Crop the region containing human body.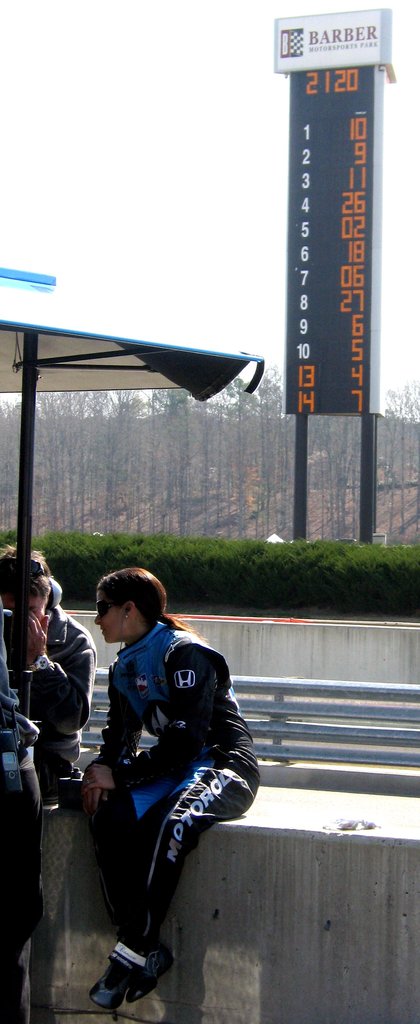
Crop region: box(3, 603, 98, 804).
